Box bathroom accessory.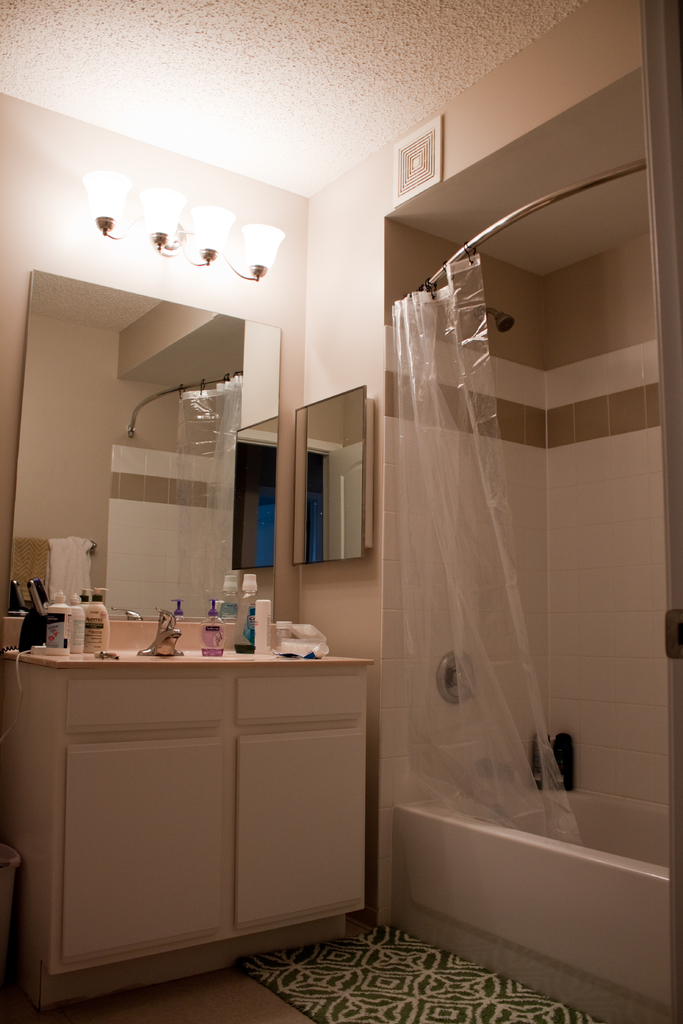
bbox=[473, 305, 514, 332].
